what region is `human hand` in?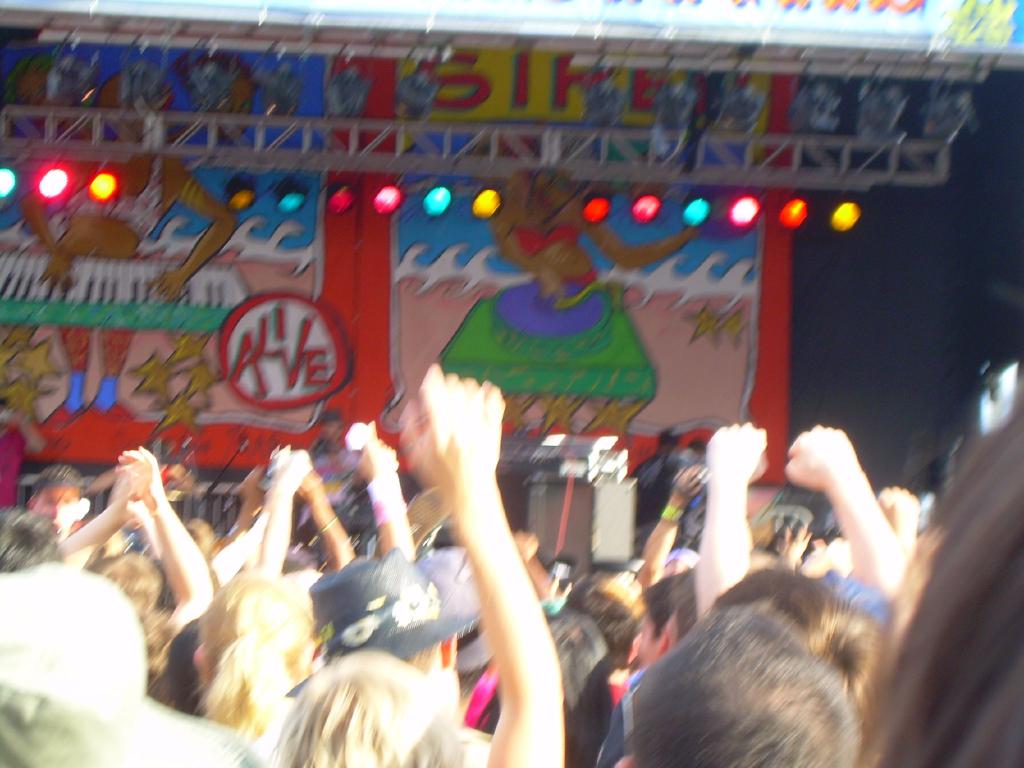
[673,465,707,499].
